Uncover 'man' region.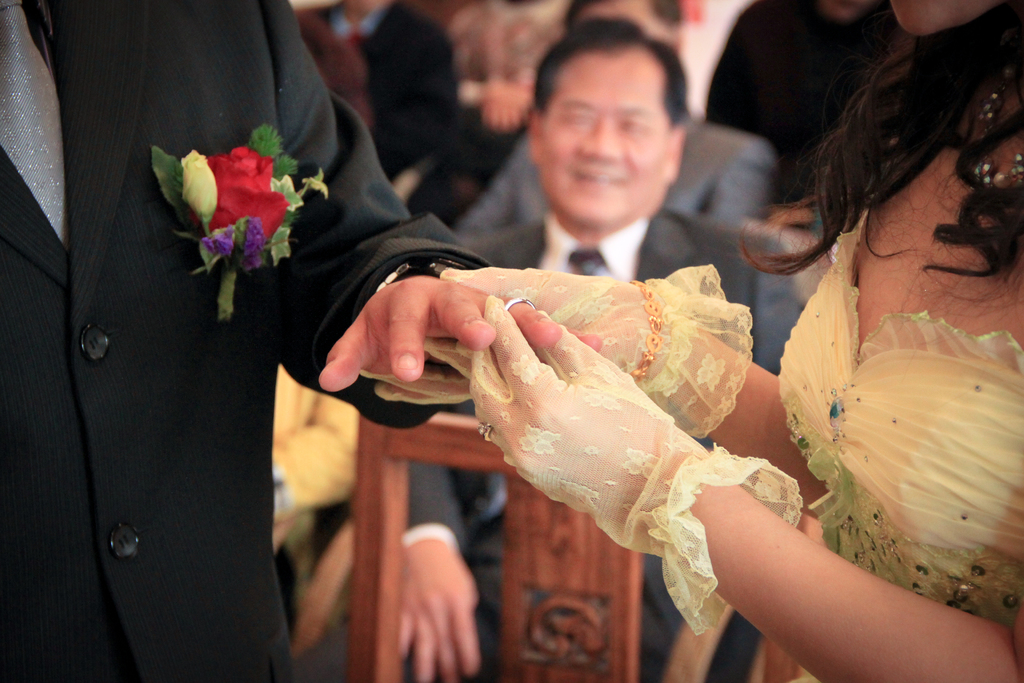
Uncovered: <box>392,15,806,682</box>.
